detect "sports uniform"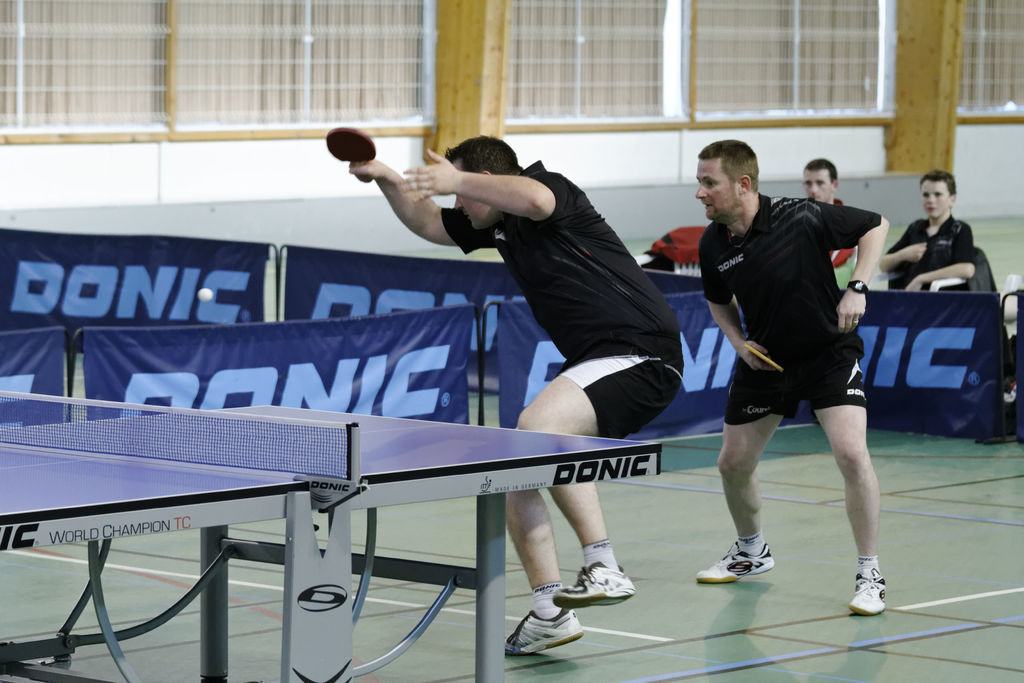
<region>696, 195, 888, 613</region>
